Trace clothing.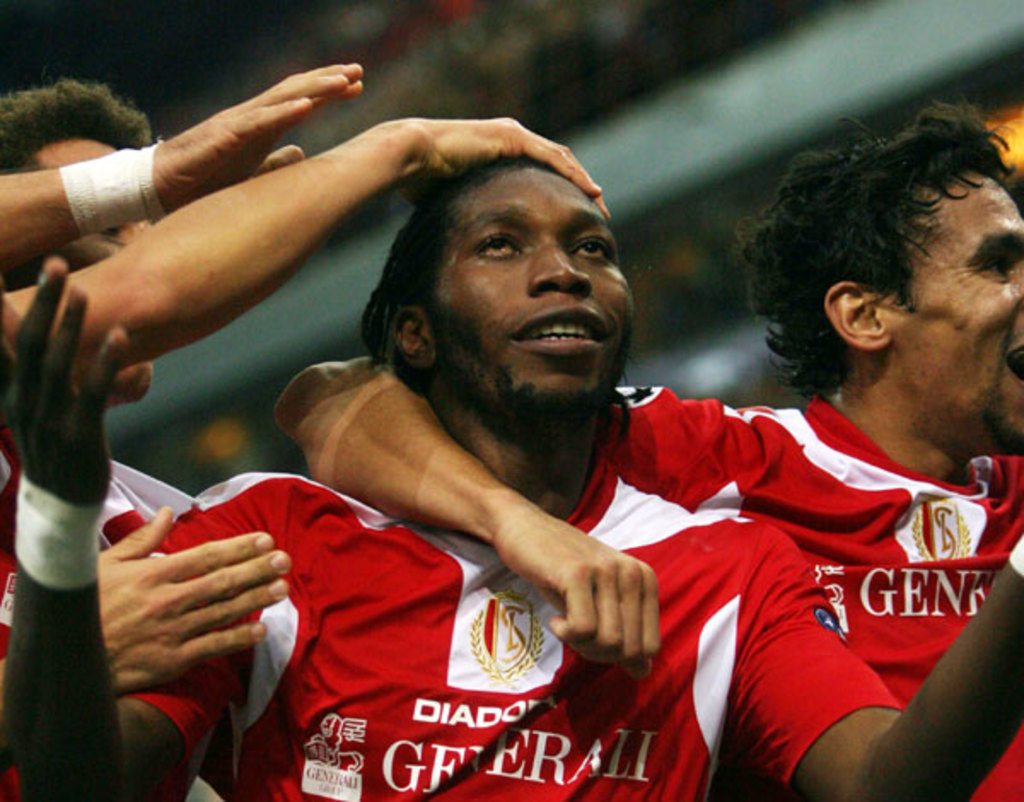
Traced to Rect(84, 421, 903, 800).
